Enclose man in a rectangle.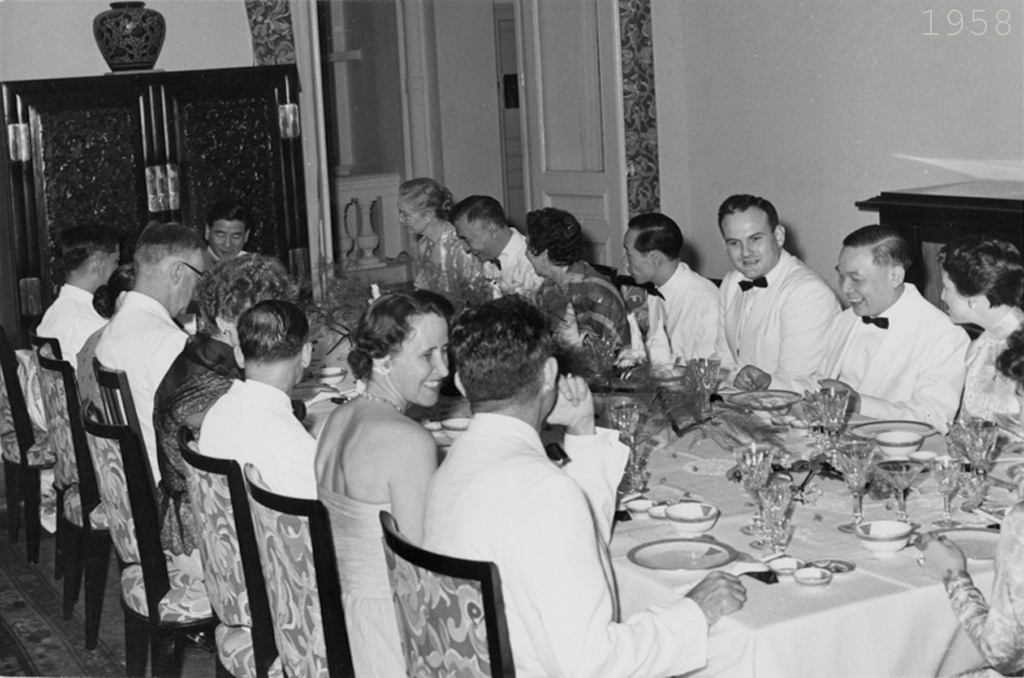
locate(809, 221, 995, 484).
